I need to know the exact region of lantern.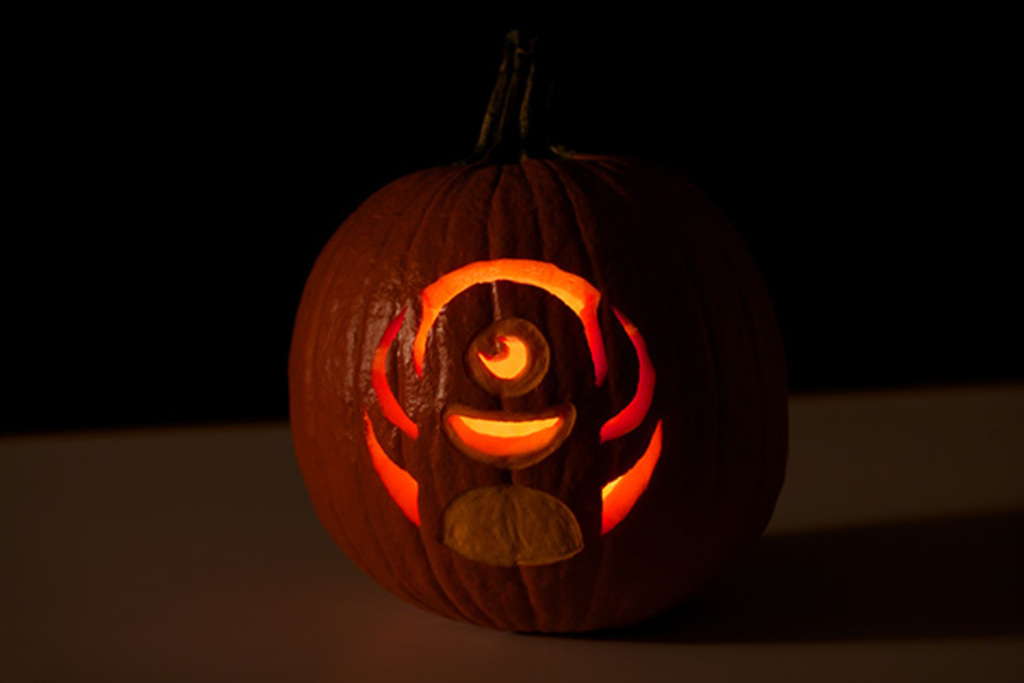
Region: box(312, 150, 729, 623).
